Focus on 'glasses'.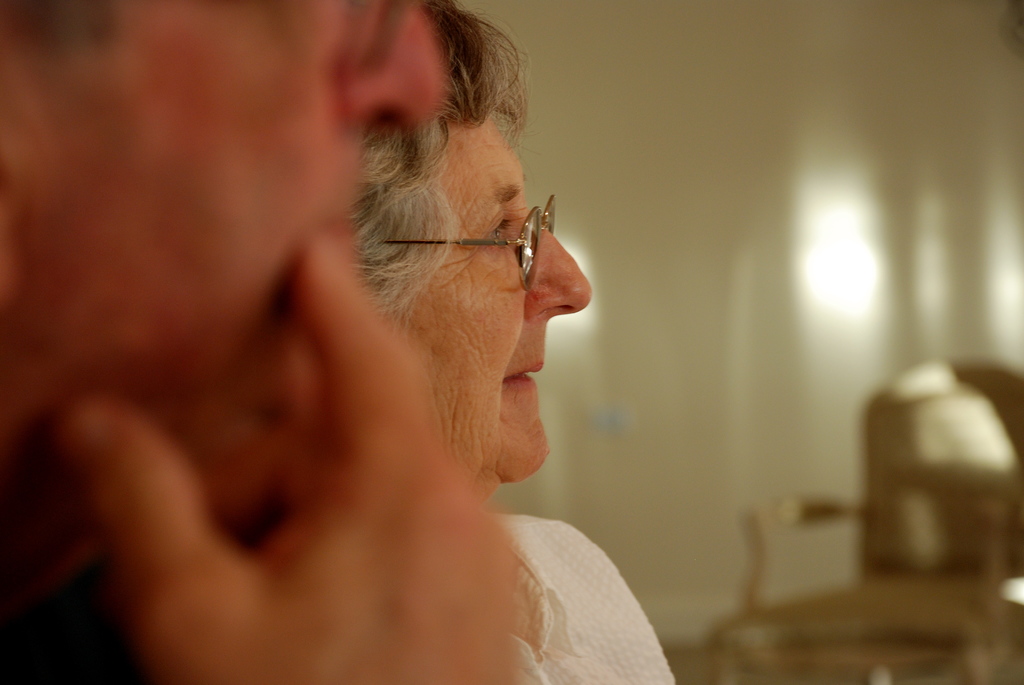
Focused at <bbox>353, 171, 574, 276</bbox>.
